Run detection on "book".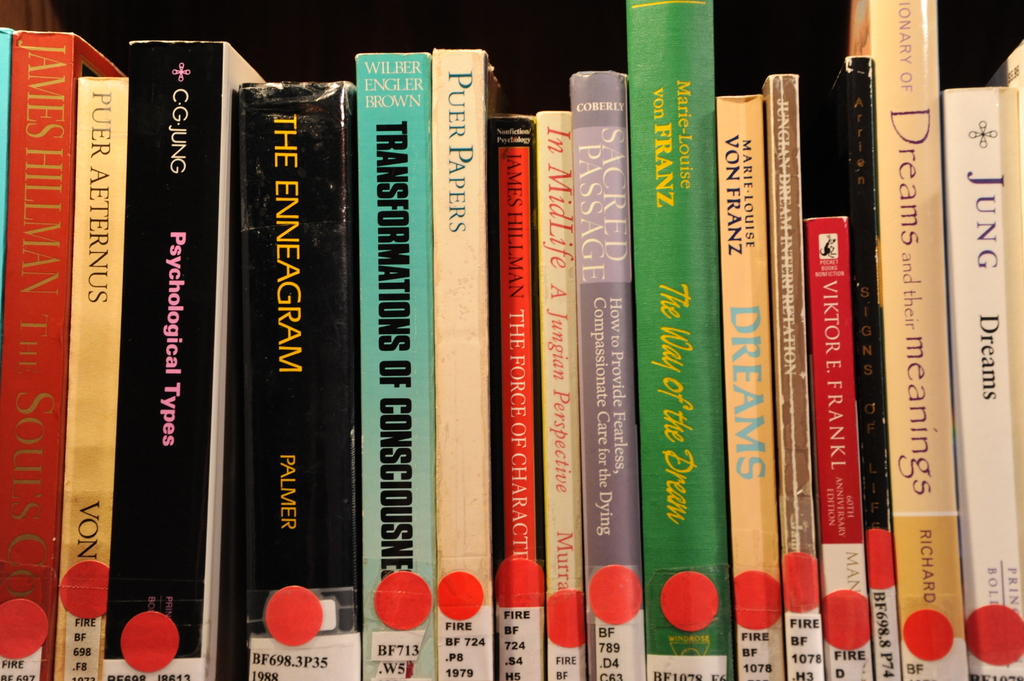
Result: 849/0/965/680.
